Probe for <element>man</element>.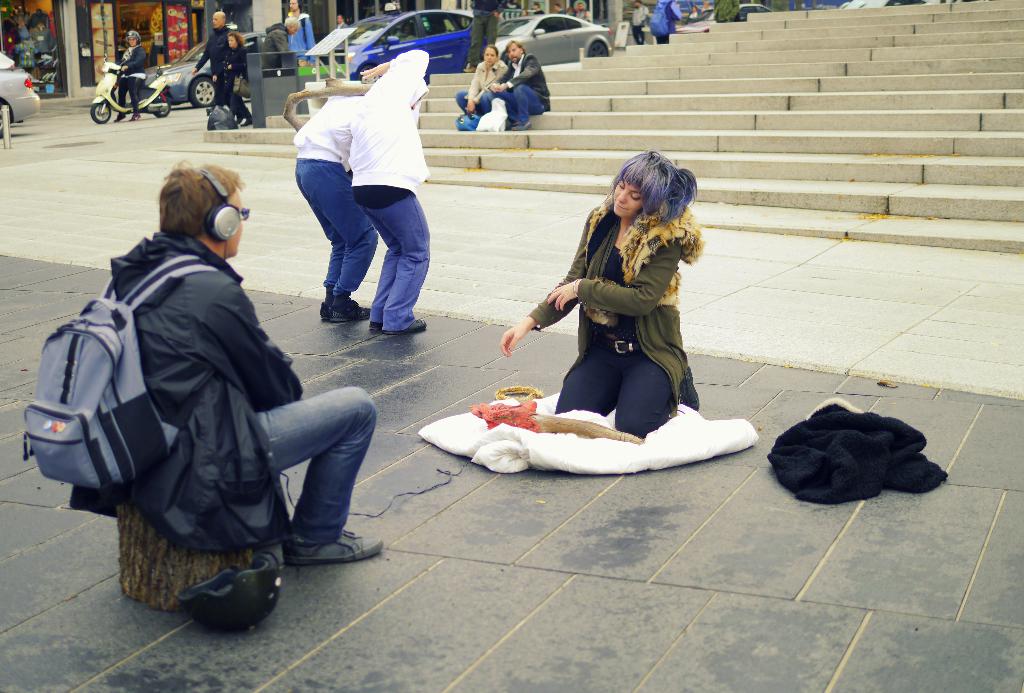
Probe result: 190/10/244/122.
